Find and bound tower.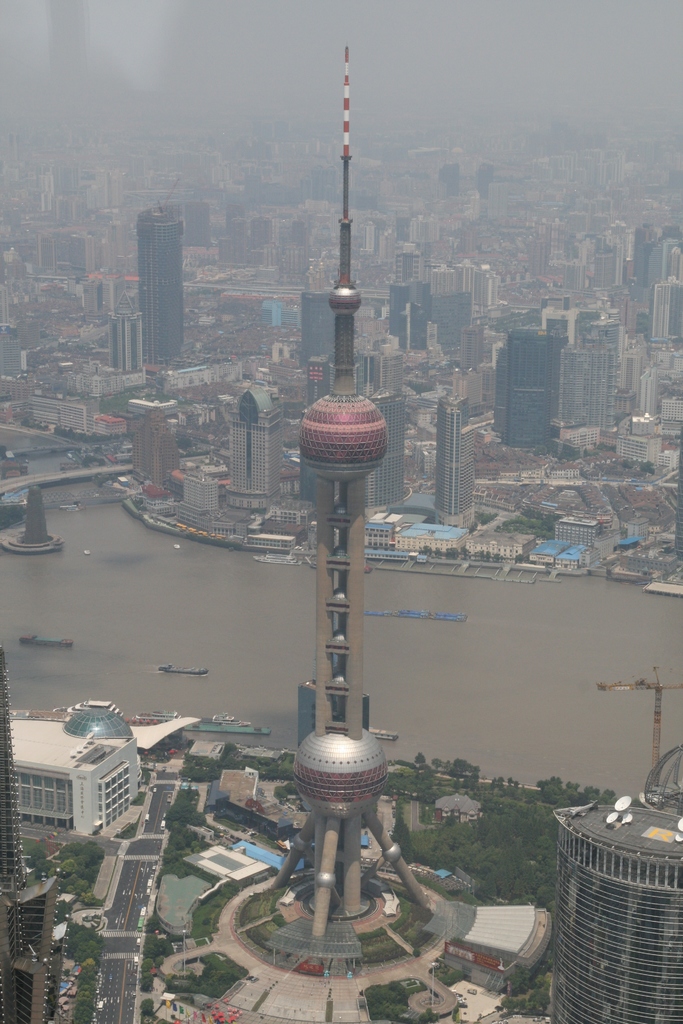
Bound: [454, 324, 477, 370].
